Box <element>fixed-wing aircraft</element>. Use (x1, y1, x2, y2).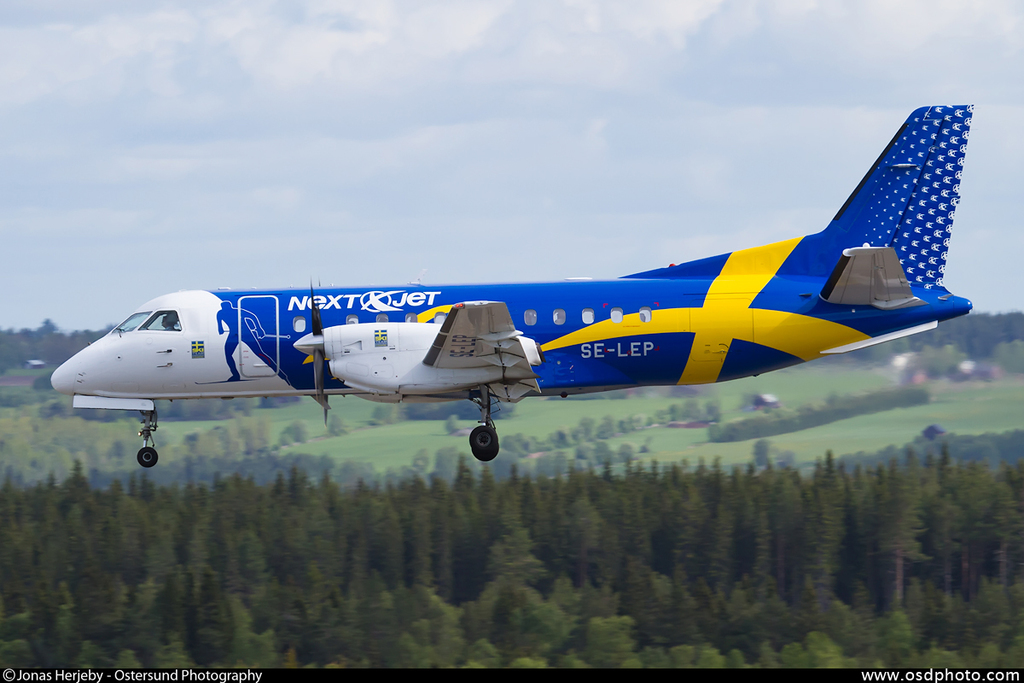
(46, 99, 975, 463).
